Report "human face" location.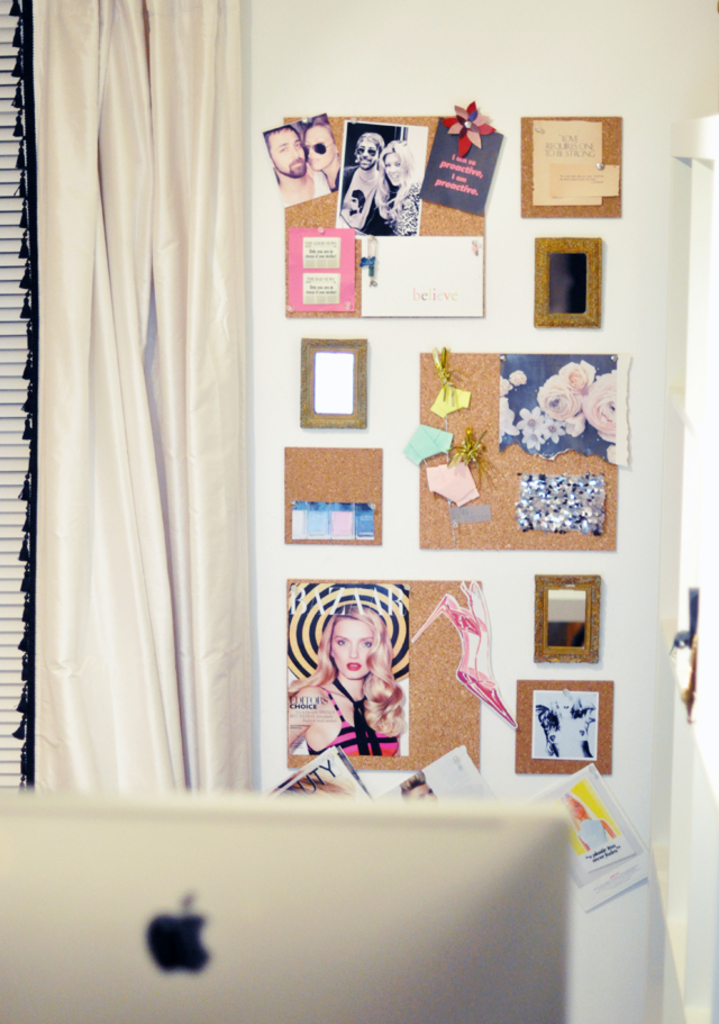
Report: 355 139 379 170.
